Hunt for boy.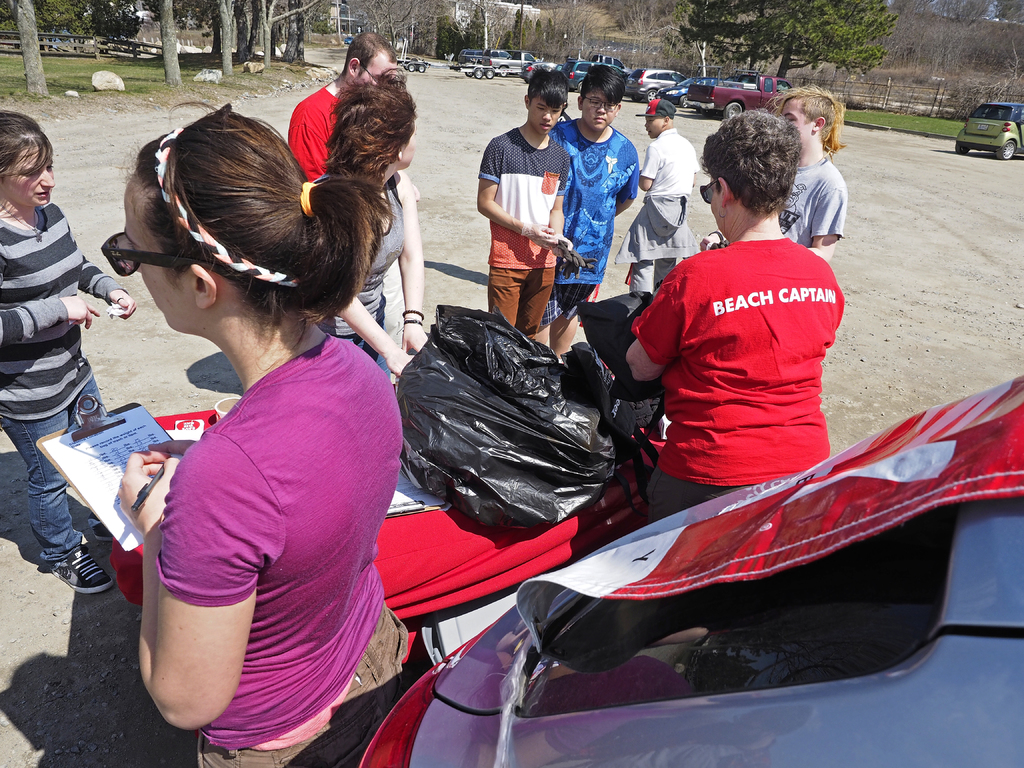
Hunted down at [x1=465, y1=88, x2=588, y2=347].
